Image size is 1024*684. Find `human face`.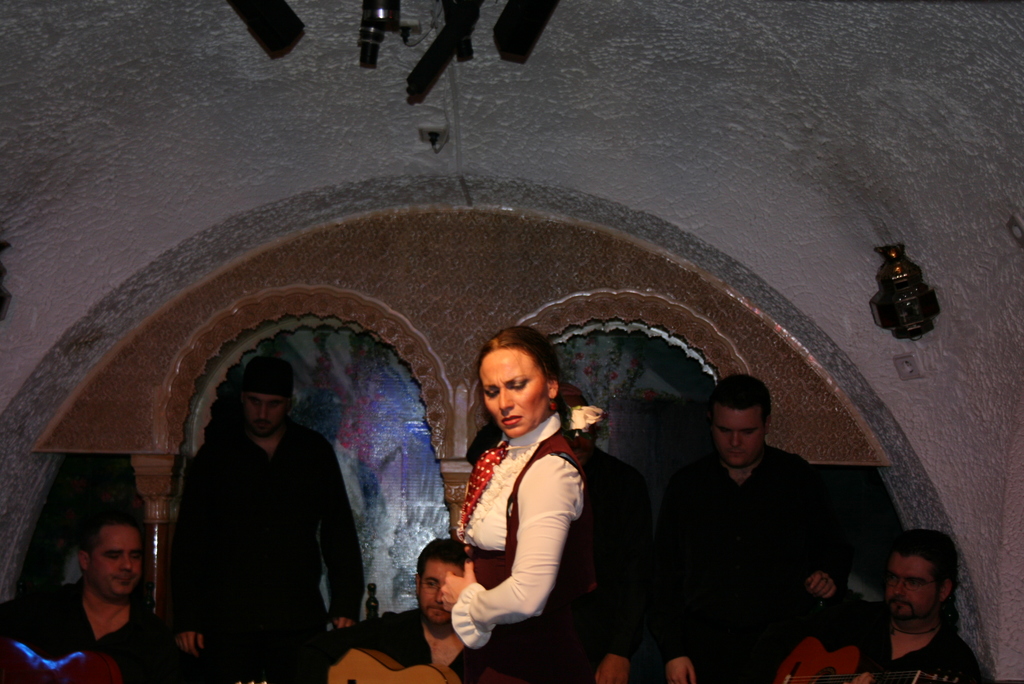
90,525,142,596.
